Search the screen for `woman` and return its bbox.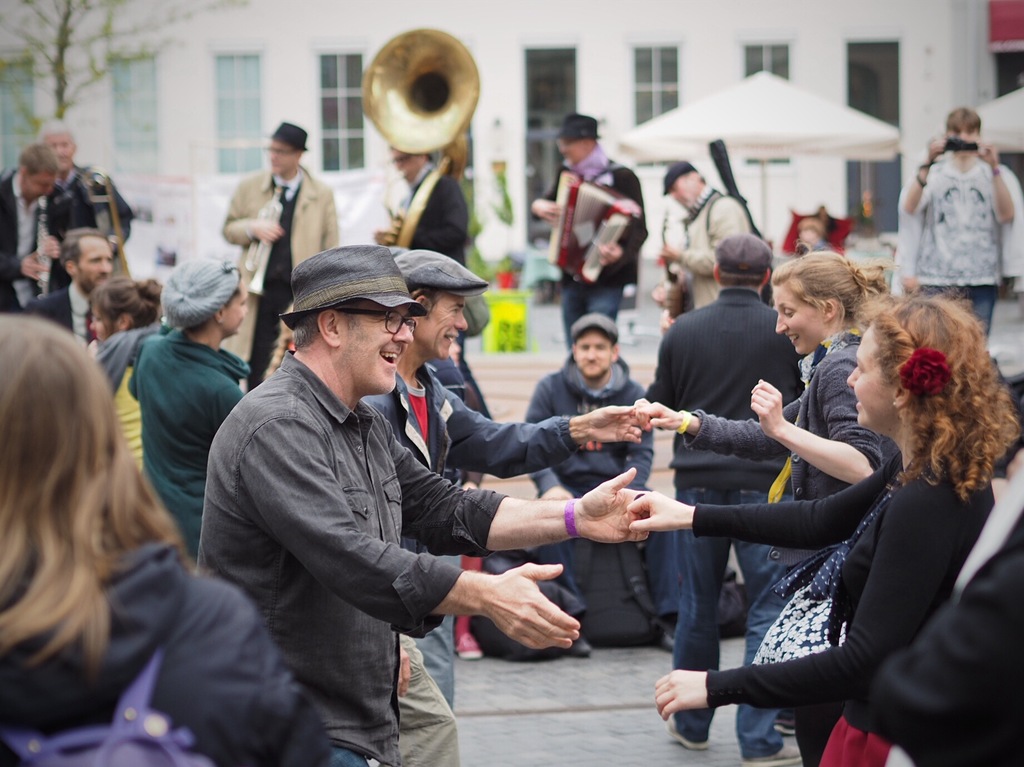
Found: 620/275/1020/766.
